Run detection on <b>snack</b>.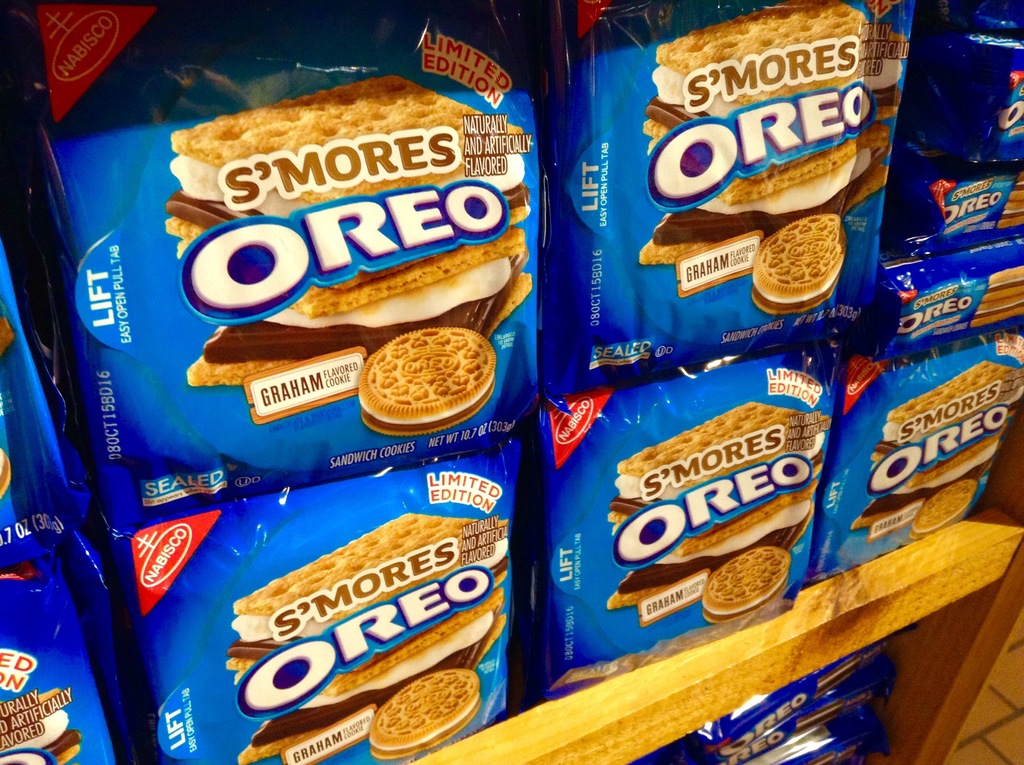
Result: <box>704,549,790,617</box>.
